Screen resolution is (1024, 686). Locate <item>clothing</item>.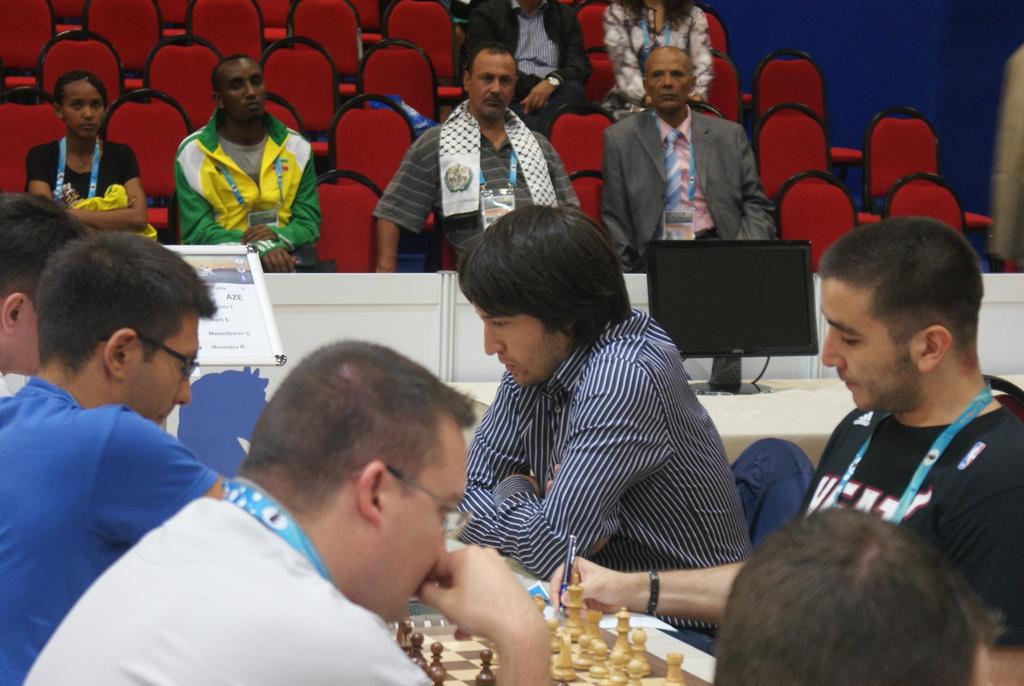
(x1=21, y1=135, x2=143, y2=212).
